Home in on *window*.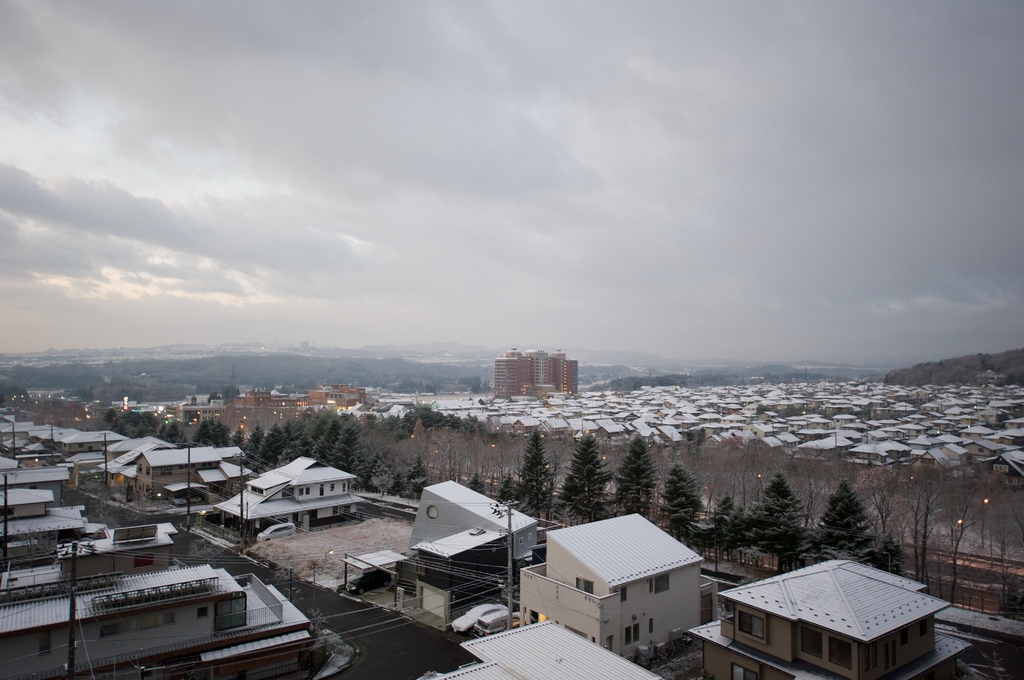
Homed in at <bbox>653, 574, 668, 588</bbox>.
